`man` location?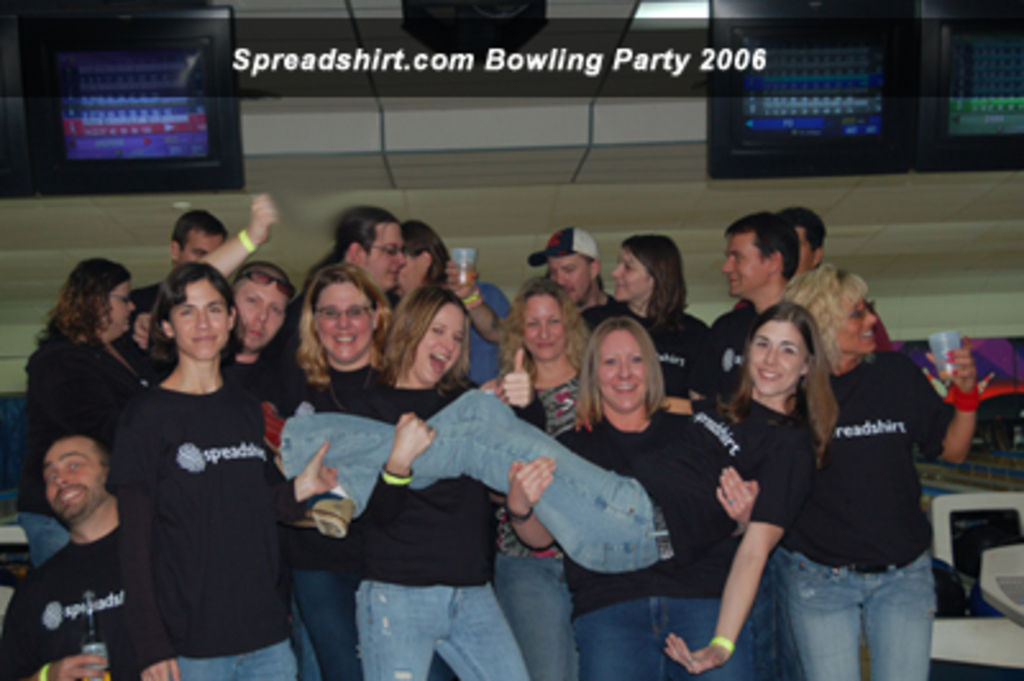
115:205:238:384
